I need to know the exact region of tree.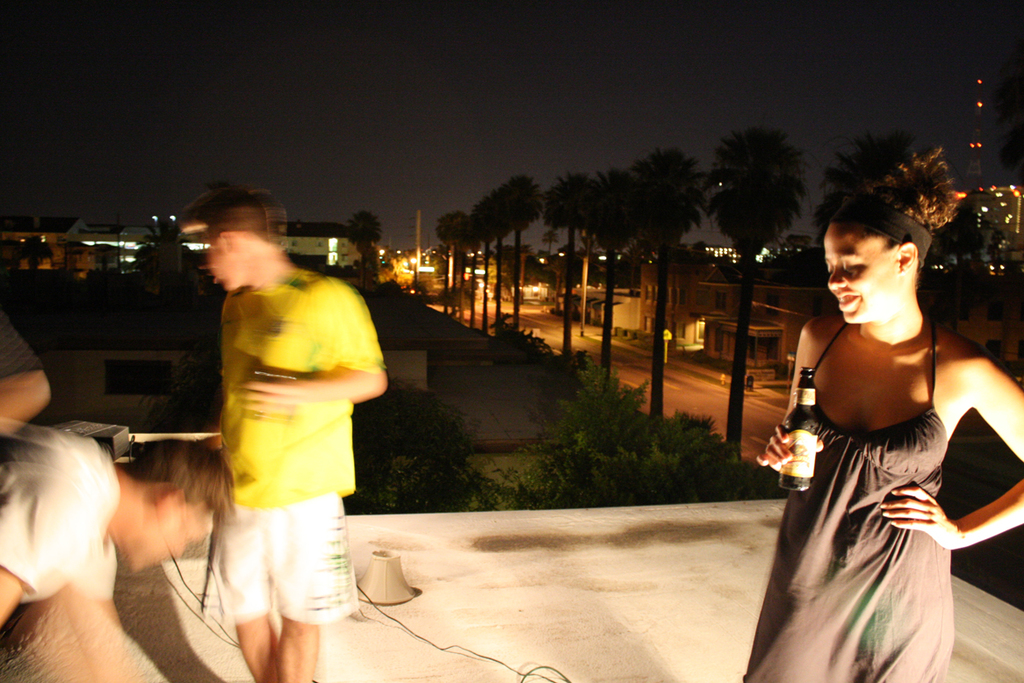
Region: <box>344,204,395,296</box>.
